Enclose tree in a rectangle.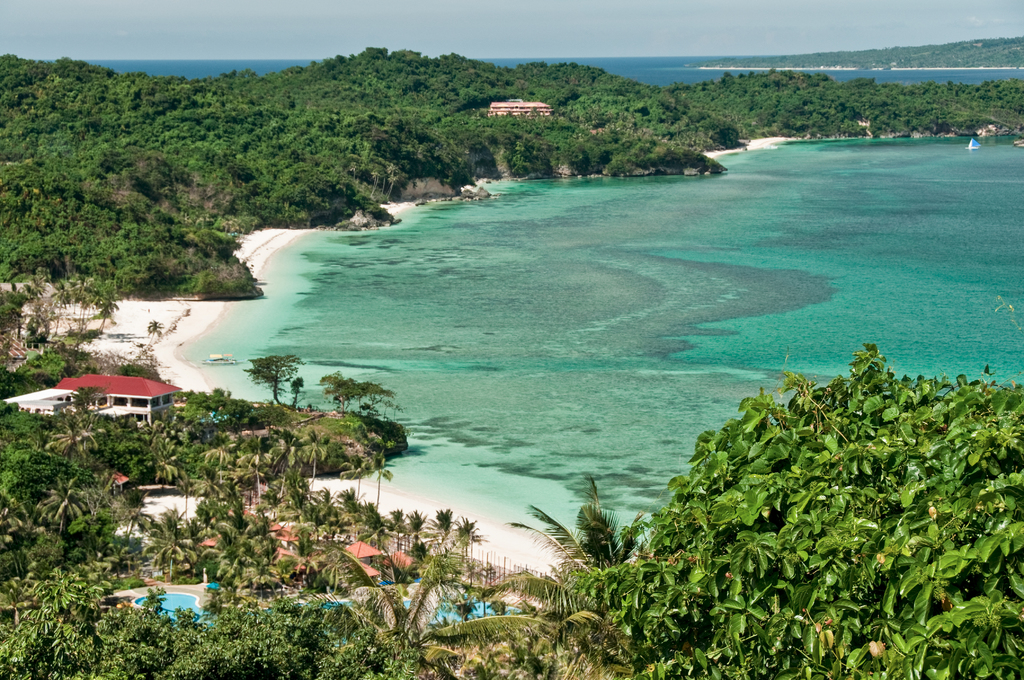
179 442 216 478.
